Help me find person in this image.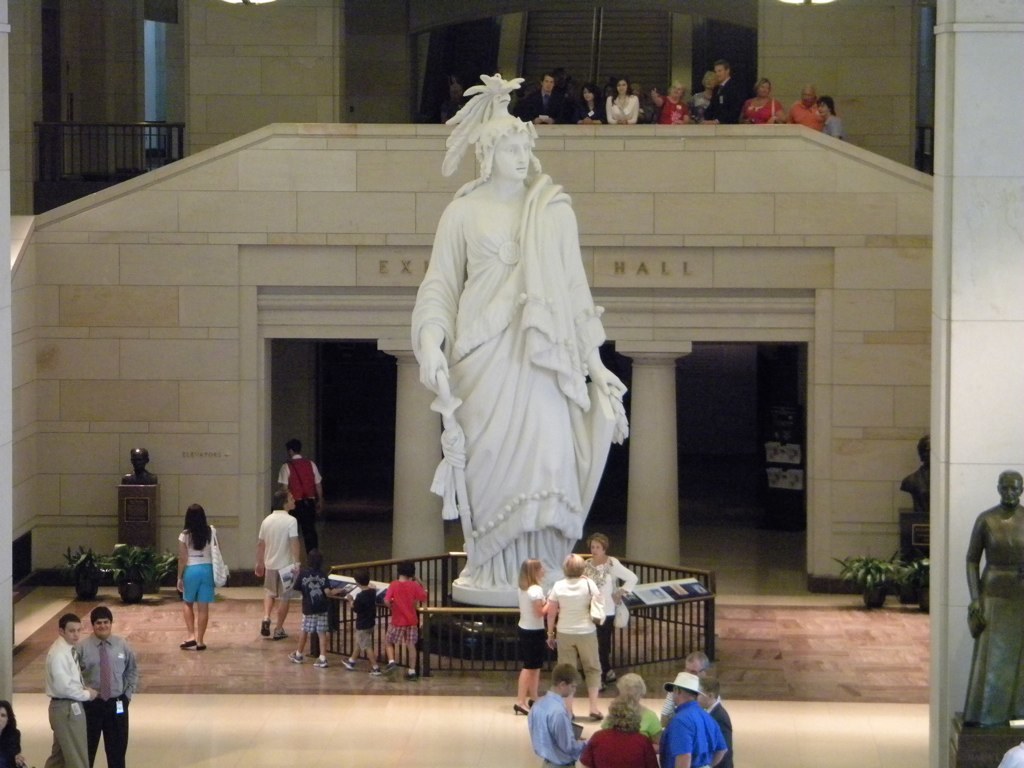
Found it: box=[519, 72, 561, 121].
